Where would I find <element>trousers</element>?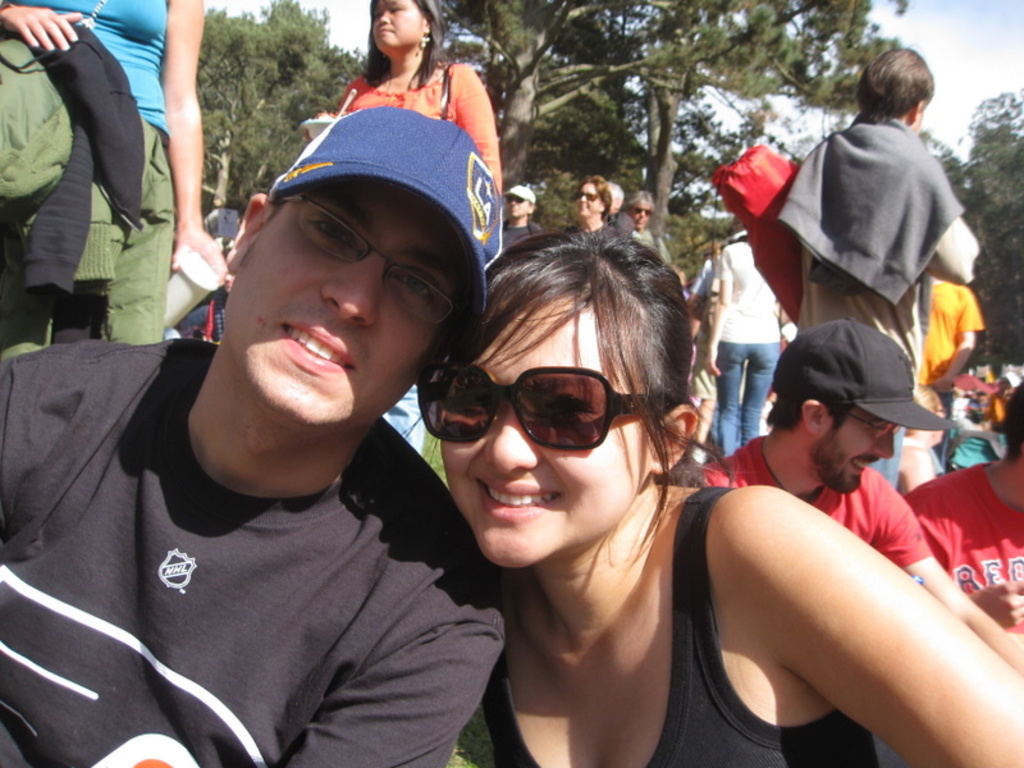
At [x1=0, y1=207, x2=44, y2=358].
